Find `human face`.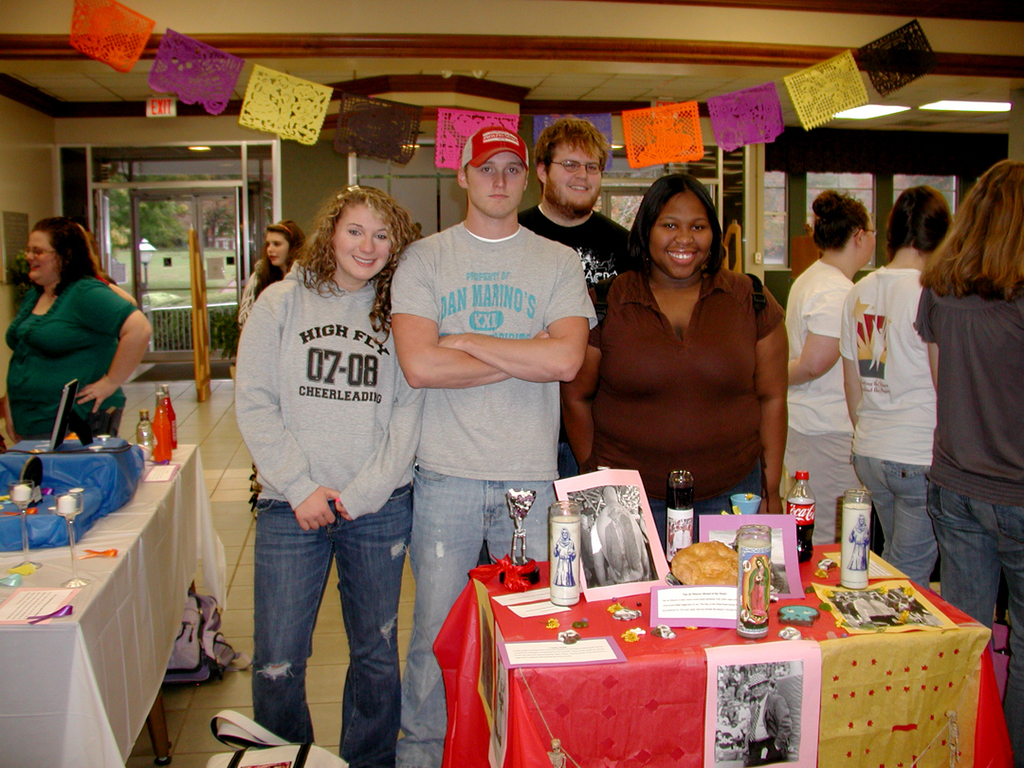
(x1=267, y1=234, x2=285, y2=265).
